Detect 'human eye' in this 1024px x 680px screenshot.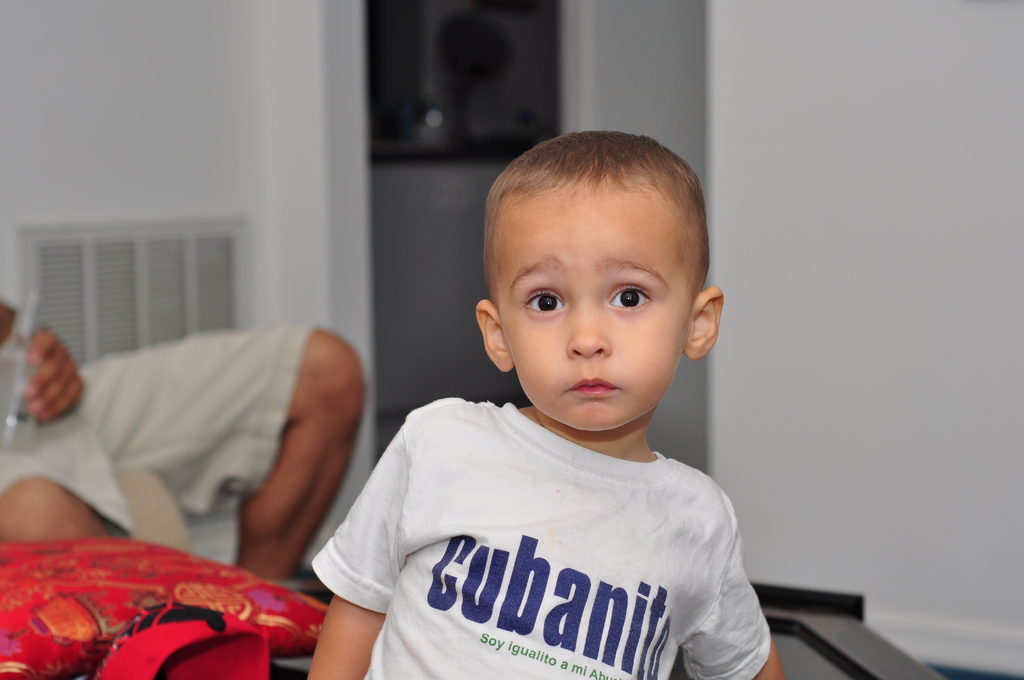
Detection: 521,287,569,316.
